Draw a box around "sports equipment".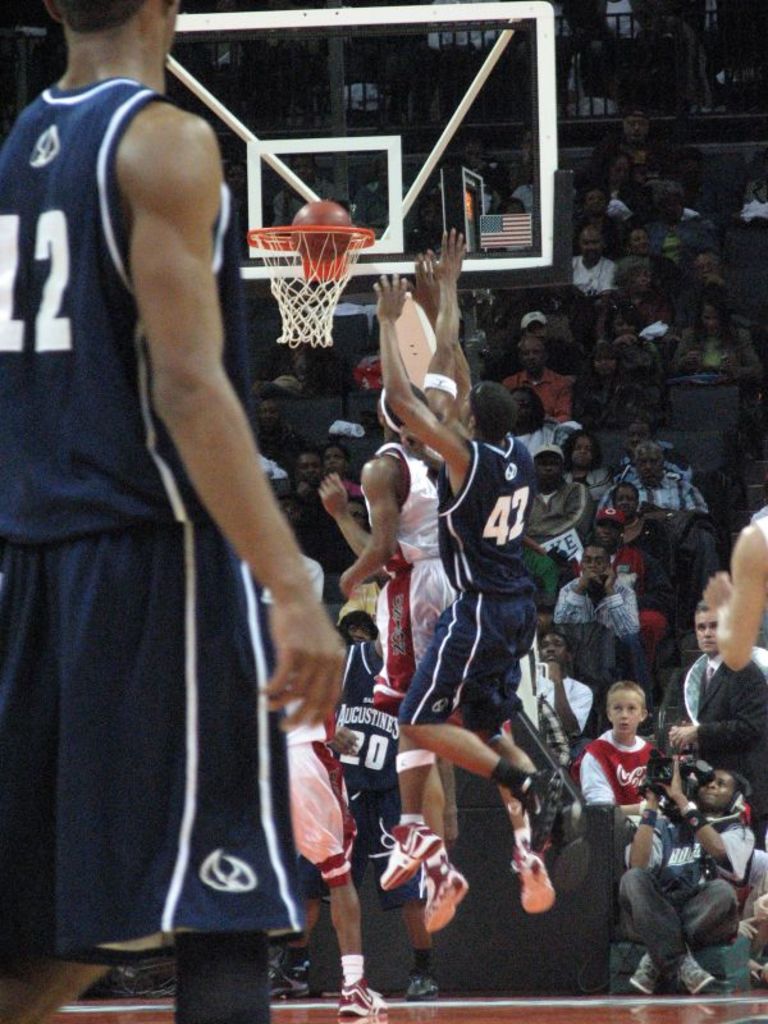
[x1=294, y1=200, x2=347, y2=257].
